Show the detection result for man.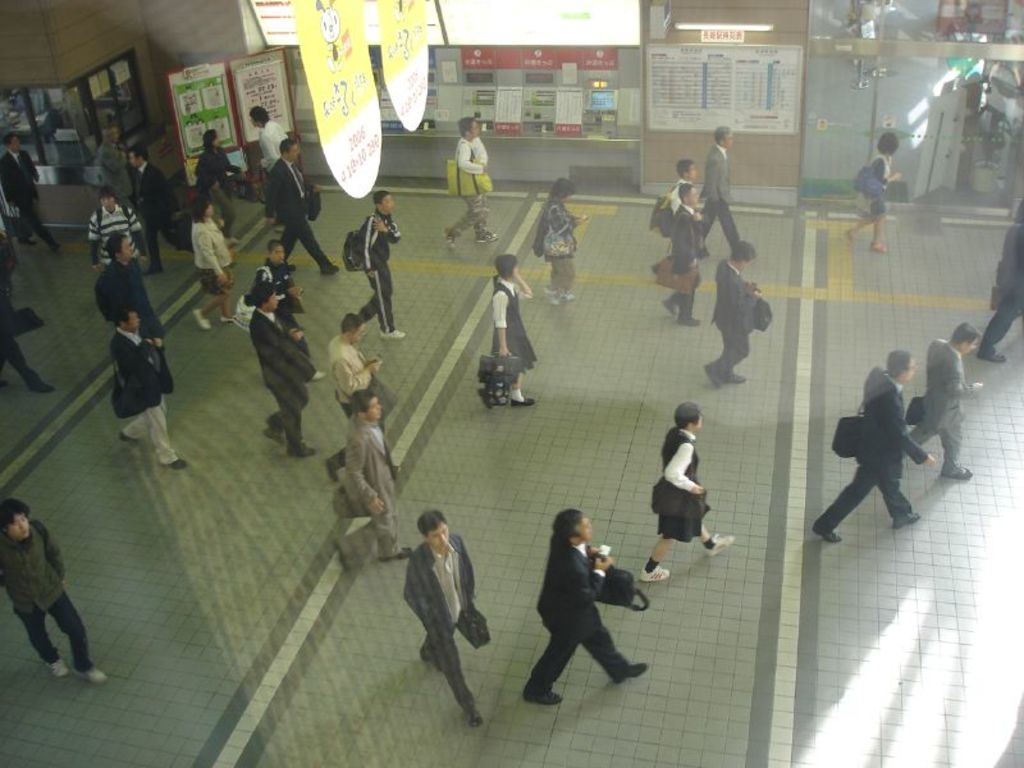
{"left": 109, "top": 301, "right": 192, "bottom": 470}.
